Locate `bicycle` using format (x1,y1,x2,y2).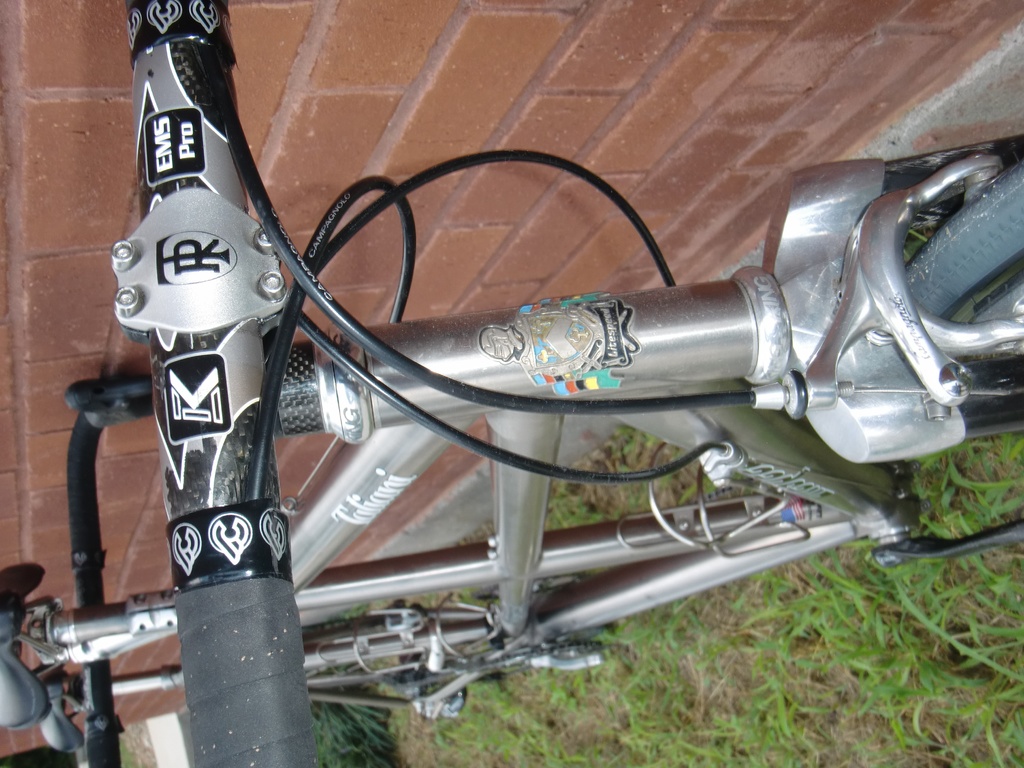
(0,0,1023,767).
